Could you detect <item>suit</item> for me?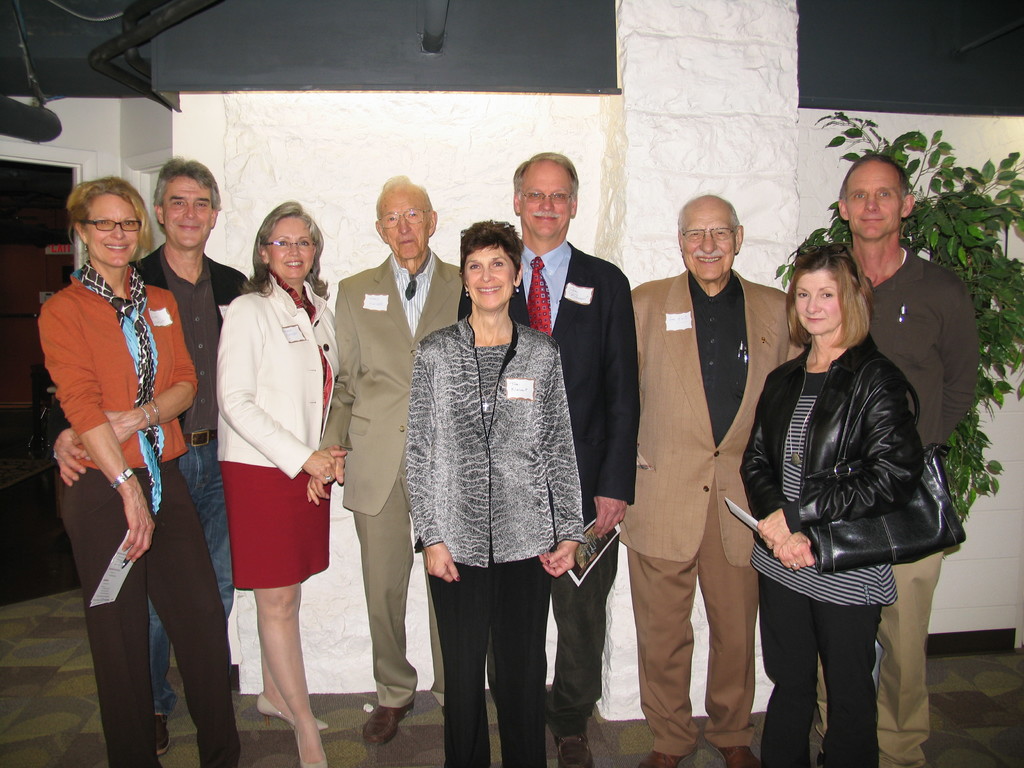
Detection result: x1=317, y1=247, x2=464, y2=710.
